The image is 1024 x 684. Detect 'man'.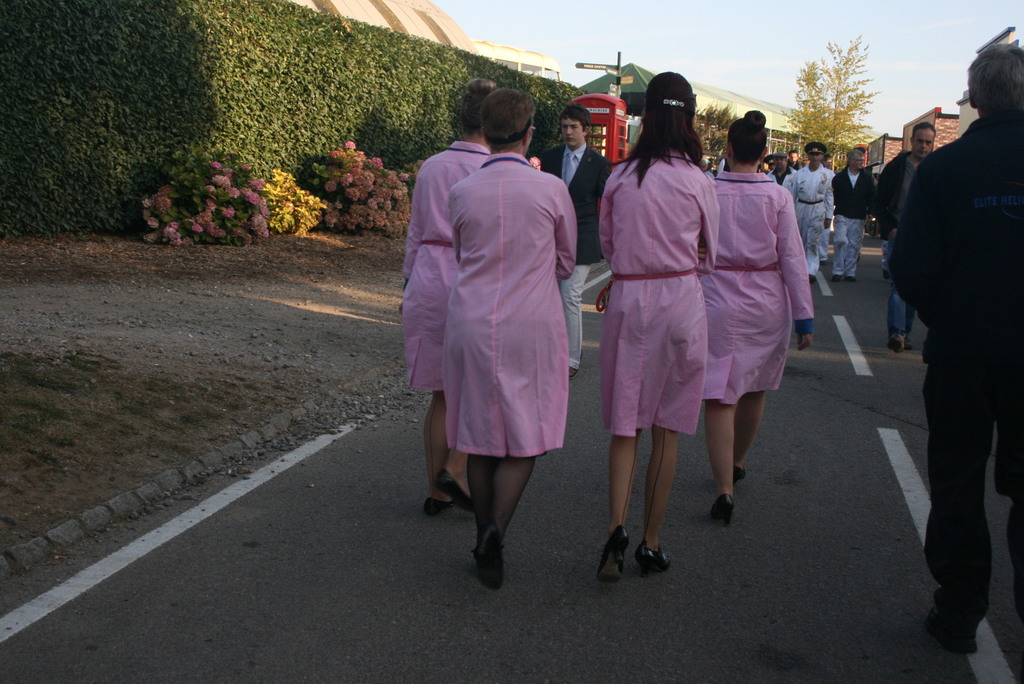
Detection: box=[785, 147, 803, 170].
